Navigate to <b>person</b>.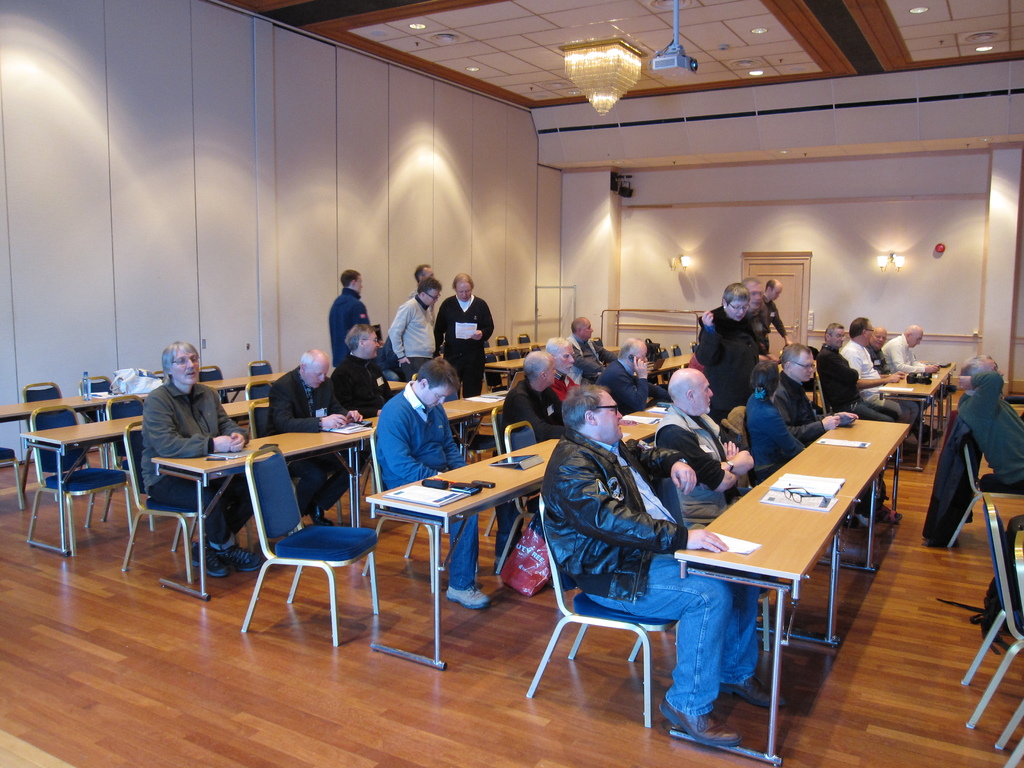
Navigation target: x1=568 y1=314 x2=613 y2=374.
